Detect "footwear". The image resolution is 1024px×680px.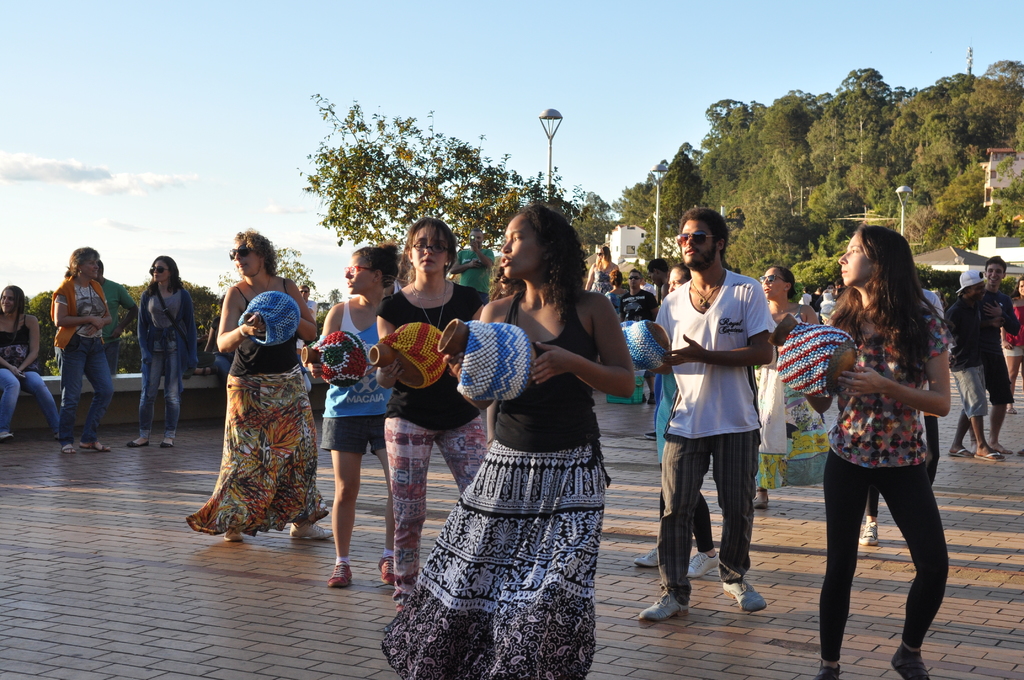
<box>976,449,1006,464</box>.
